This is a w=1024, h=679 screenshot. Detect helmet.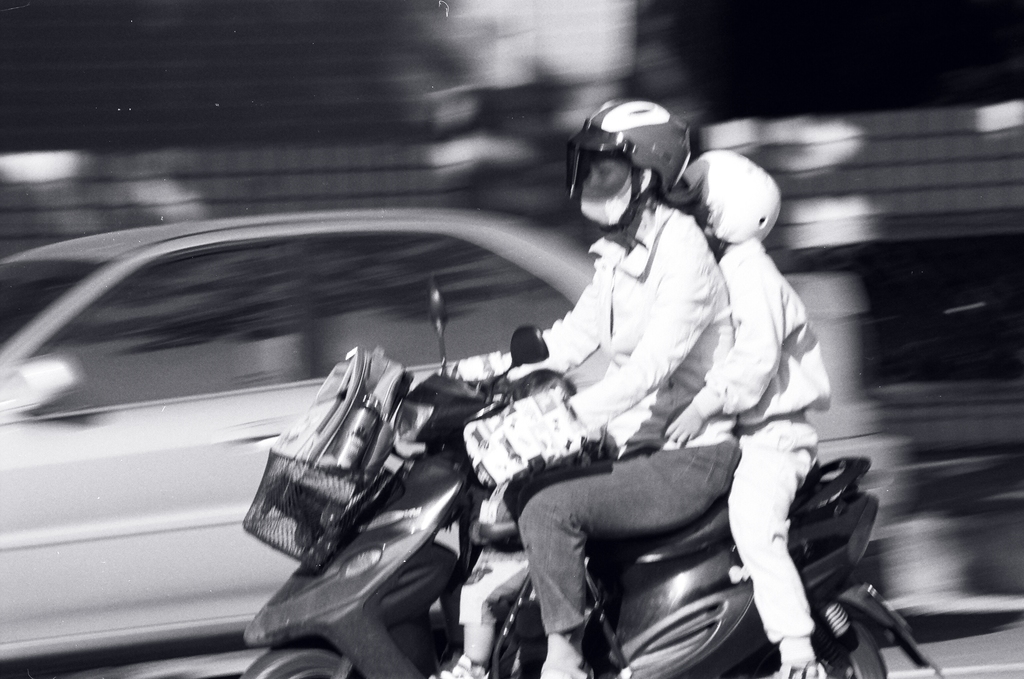
<region>666, 152, 778, 250</region>.
